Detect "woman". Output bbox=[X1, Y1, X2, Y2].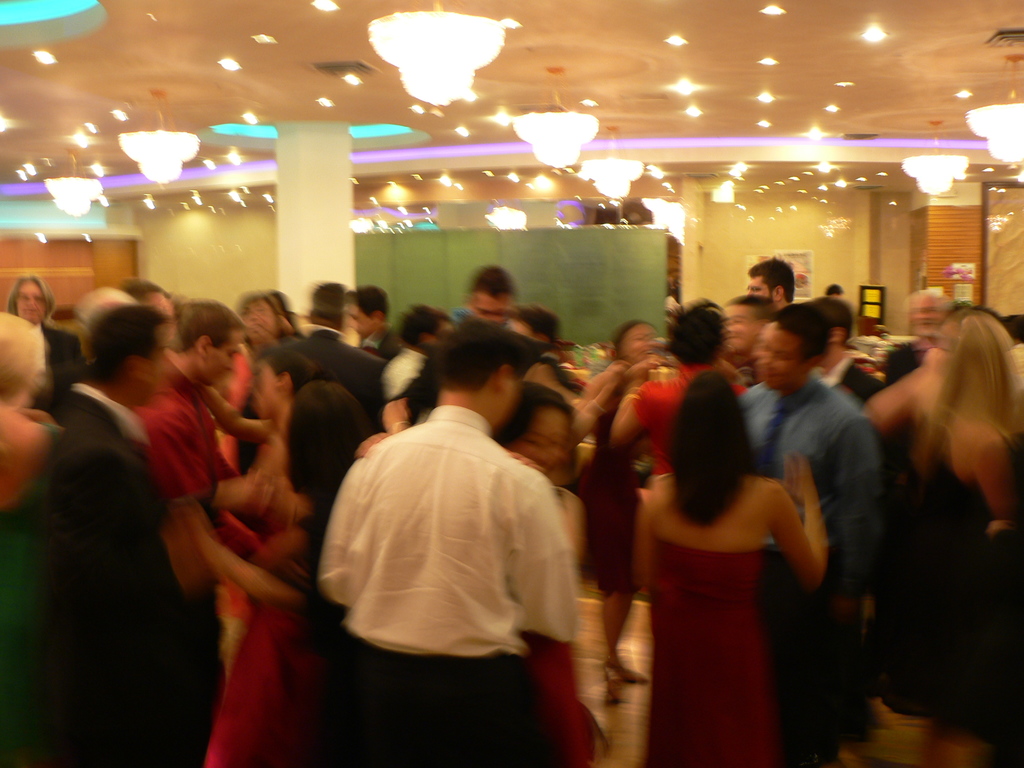
bbox=[575, 321, 661, 705].
